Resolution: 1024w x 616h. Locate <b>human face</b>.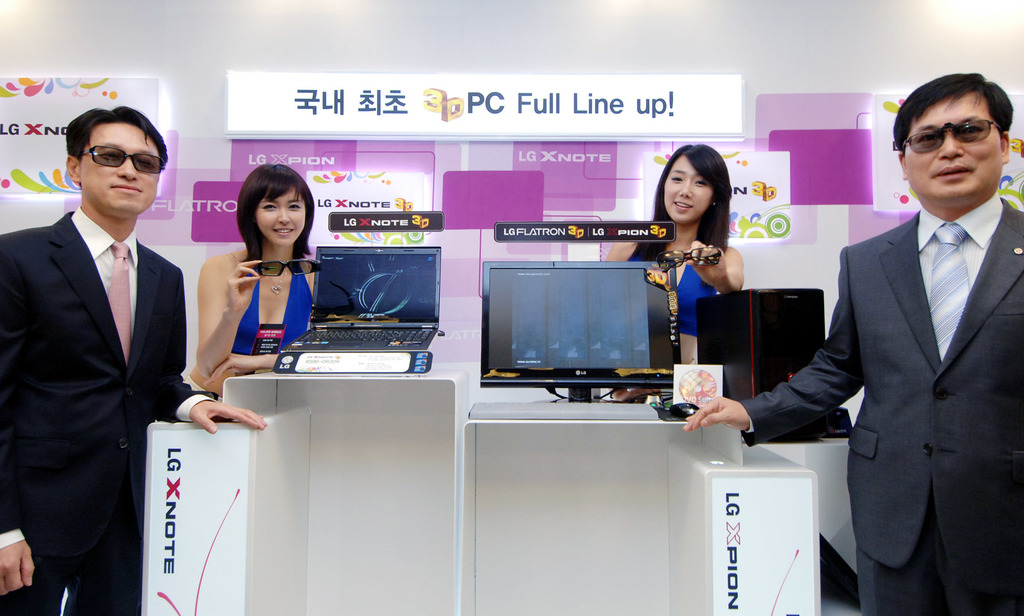
74:120:159:211.
